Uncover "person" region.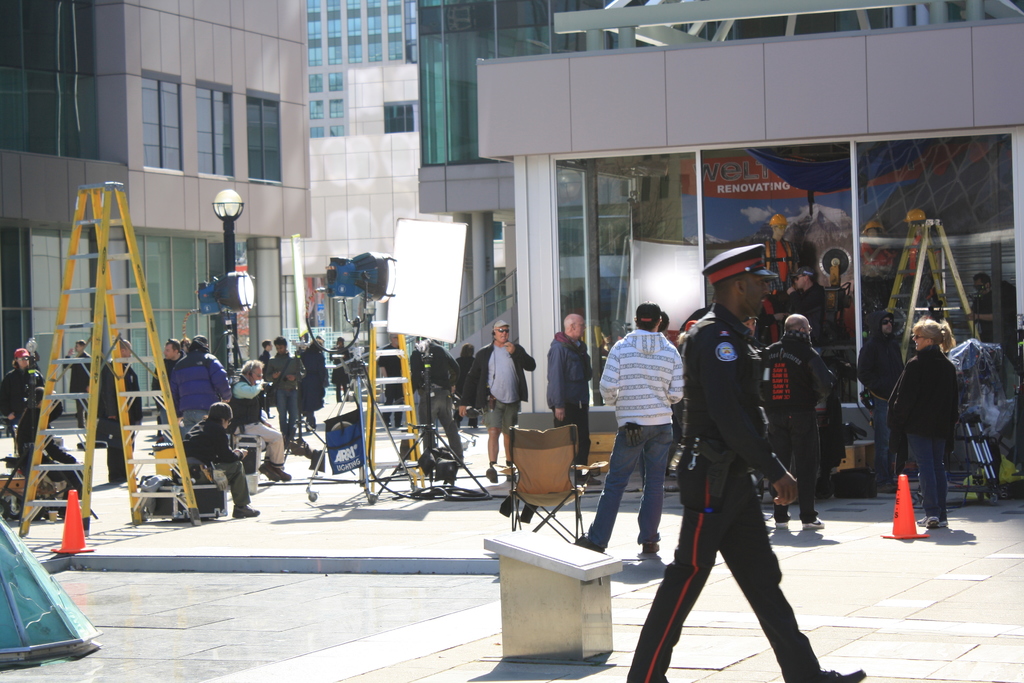
Uncovered: locate(150, 335, 189, 390).
